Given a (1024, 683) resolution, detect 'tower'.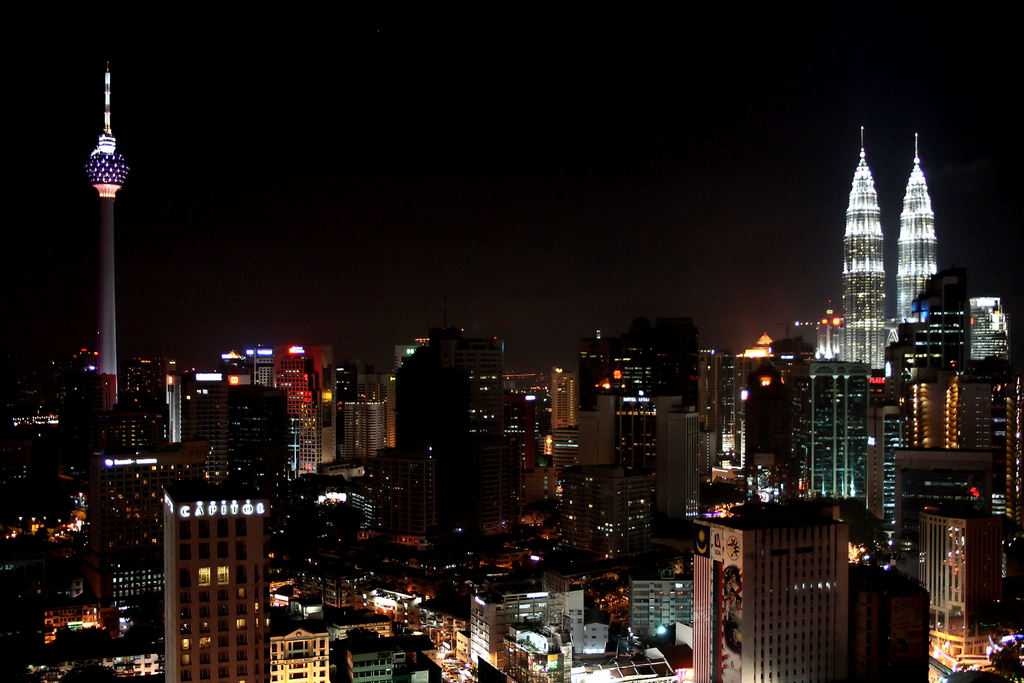
(270, 345, 333, 476).
